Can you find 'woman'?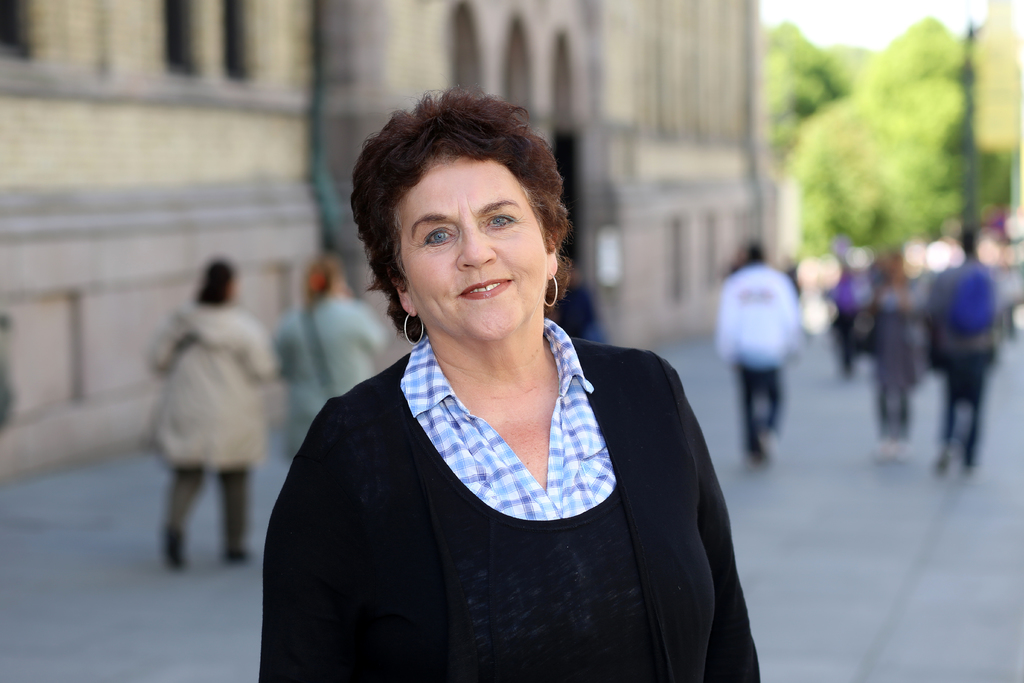
Yes, bounding box: l=253, t=86, r=735, b=671.
